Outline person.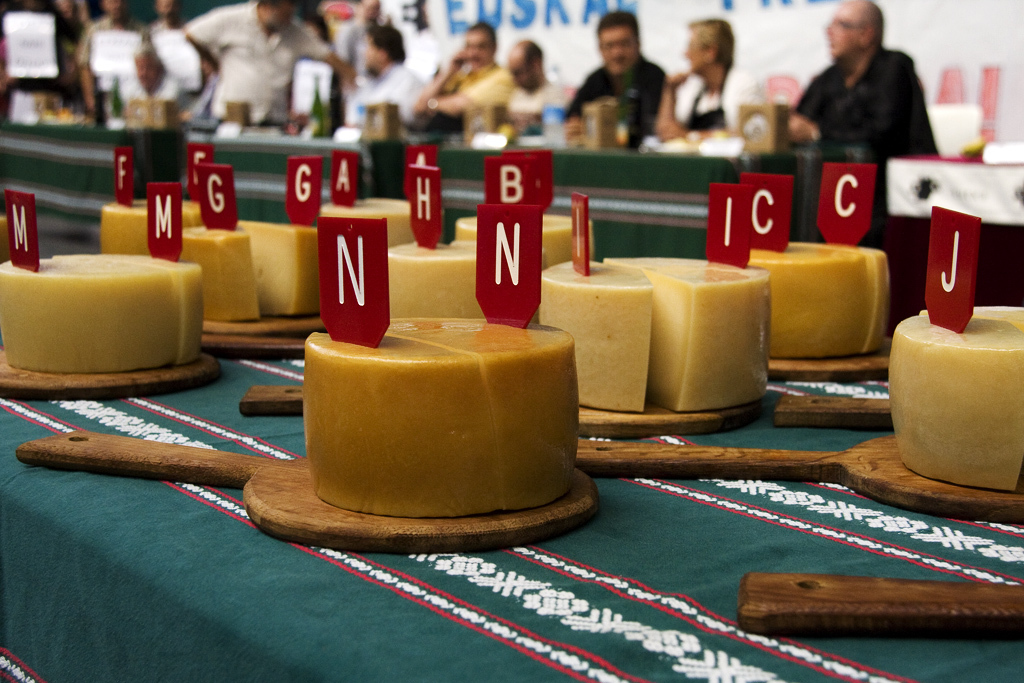
Outline: left=406, top=18, right=504, bottom=152.
